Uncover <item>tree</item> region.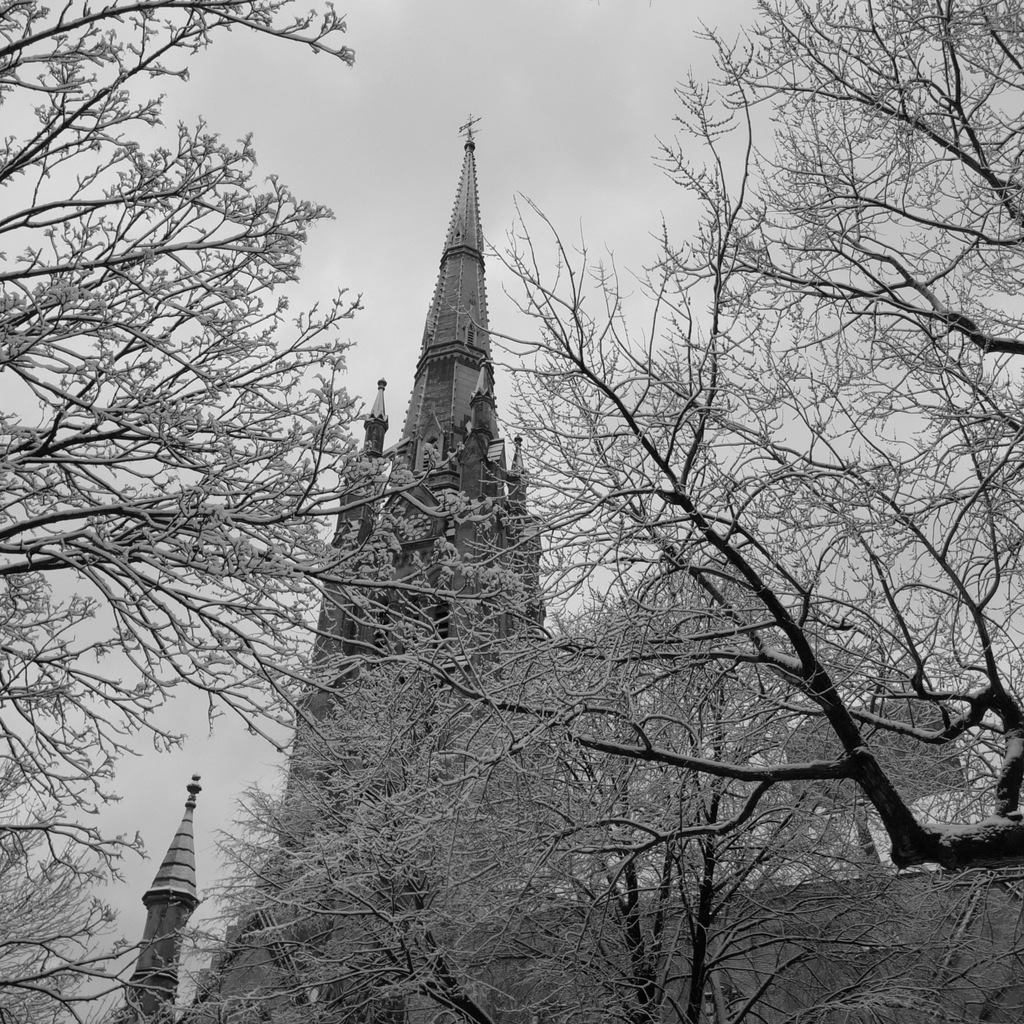
Uncovered: [left=0, top=0, right=537, bottom=1023].
